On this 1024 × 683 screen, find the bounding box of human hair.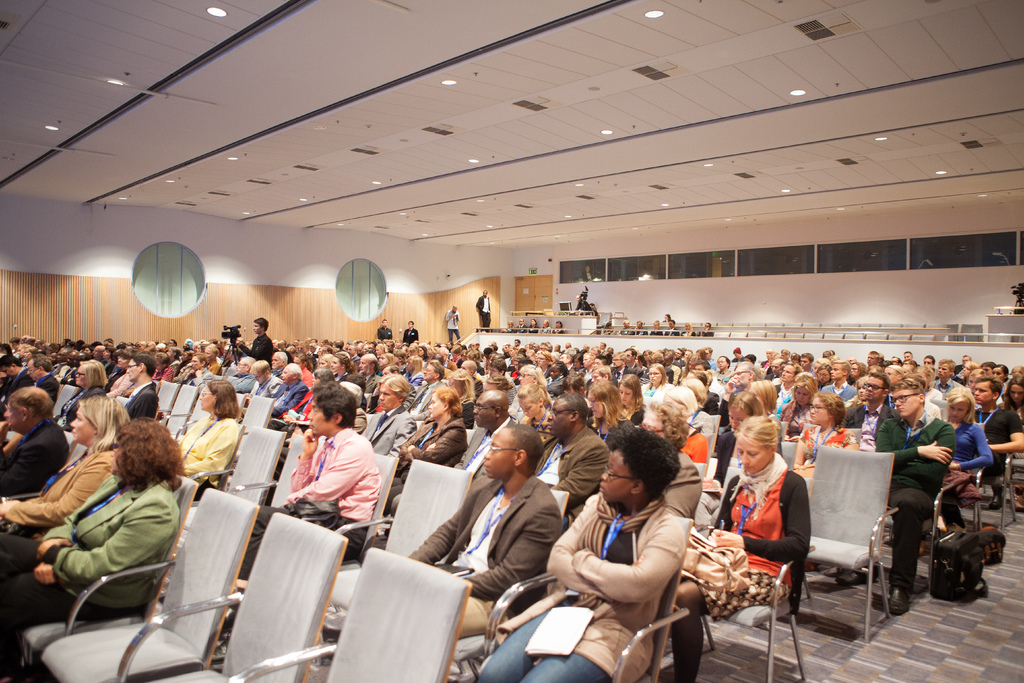
Bounding box: select_region(250, 359, 273, 375).
